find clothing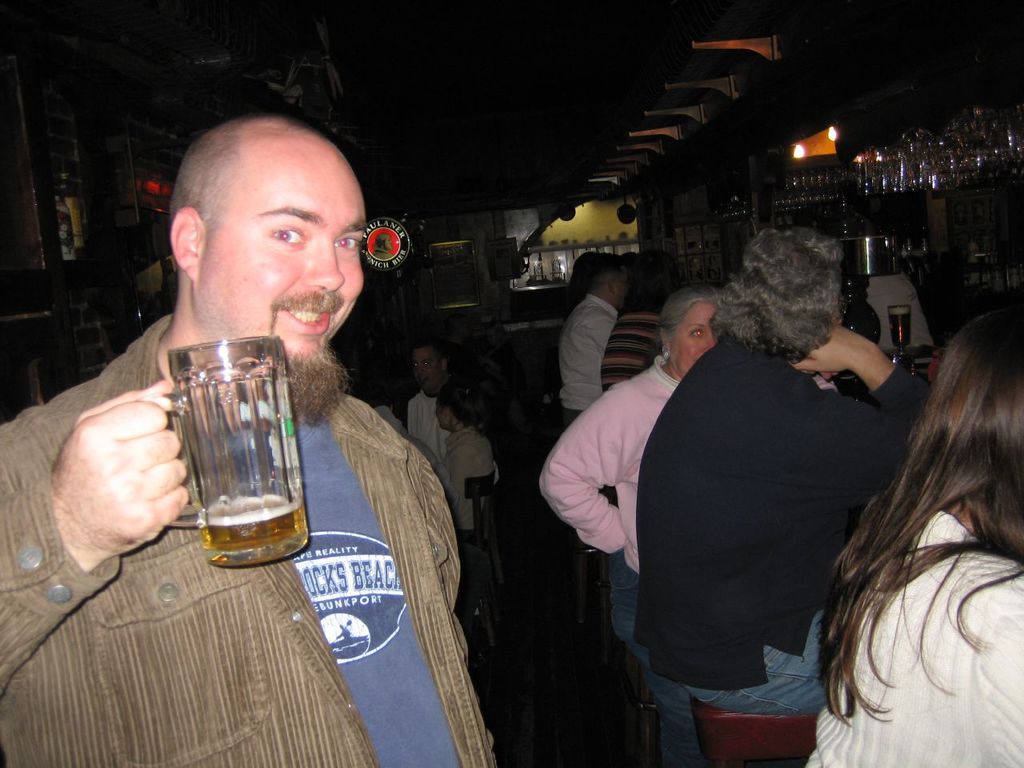
left=554, top=291, right=622, bottom=428
